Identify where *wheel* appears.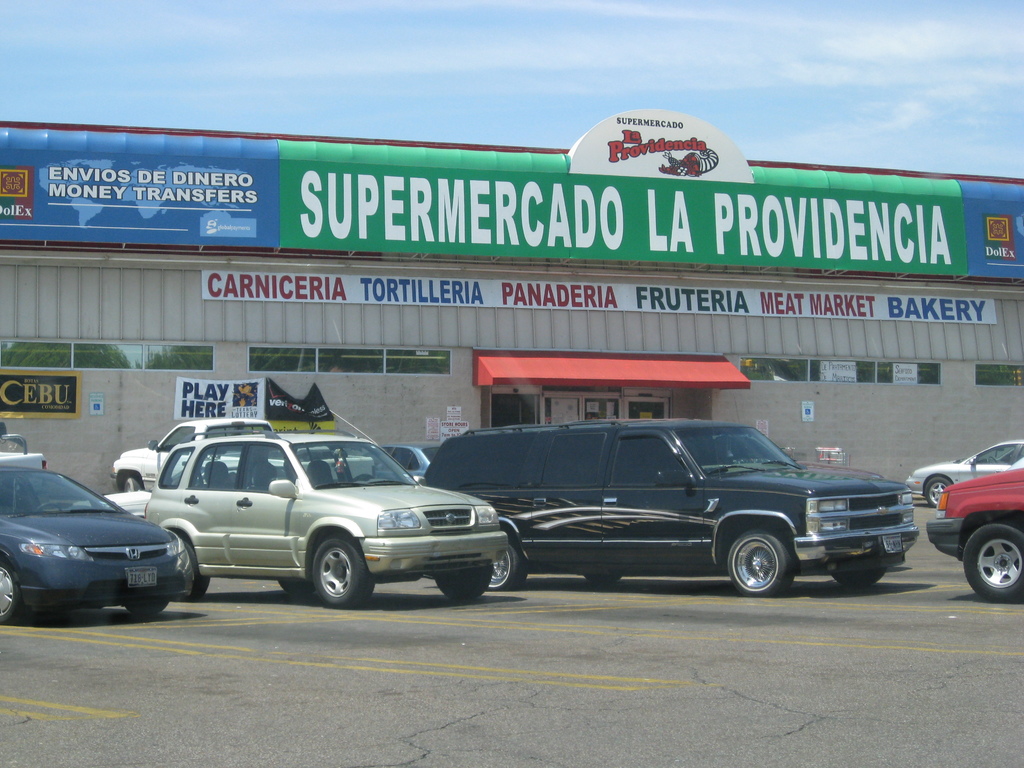
Appears at (488,547,526,590).
